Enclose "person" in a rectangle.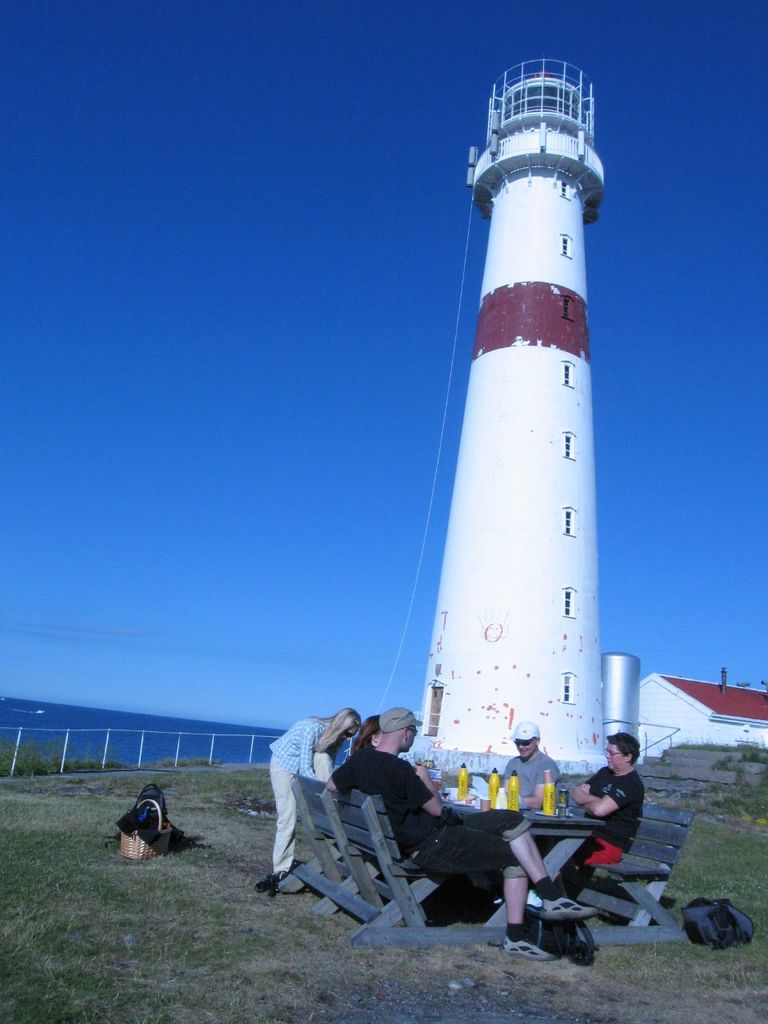
region(270, 706, 350, 883).
